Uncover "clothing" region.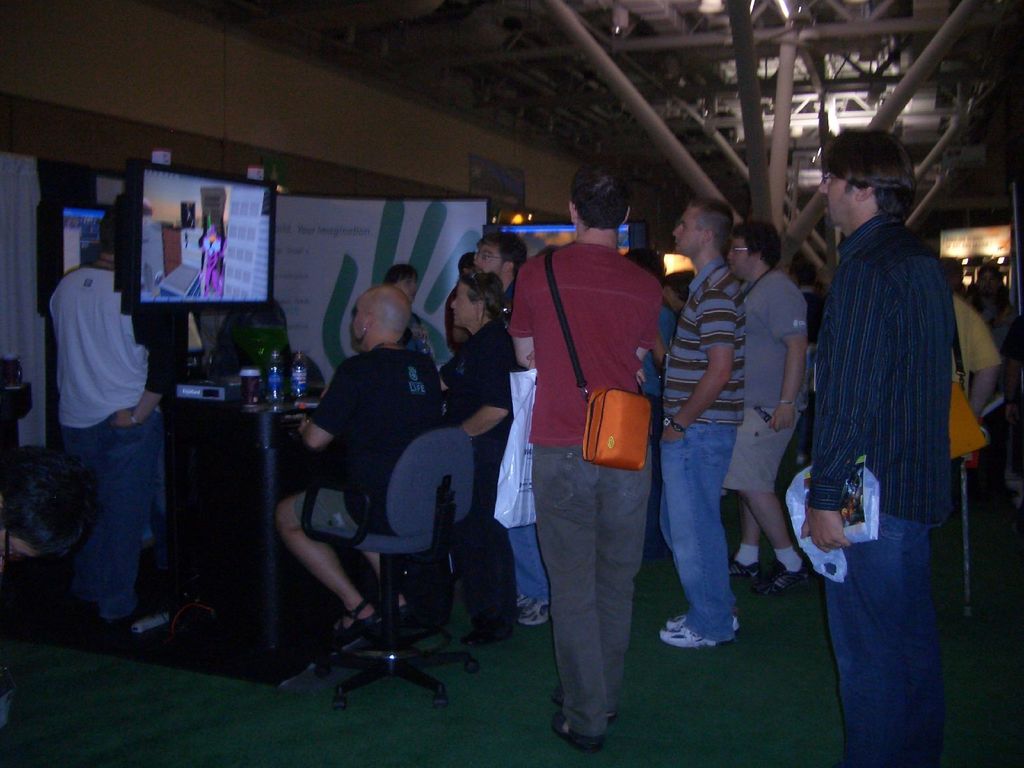
Uncovered: Rect(721, 268, 807, 493).
